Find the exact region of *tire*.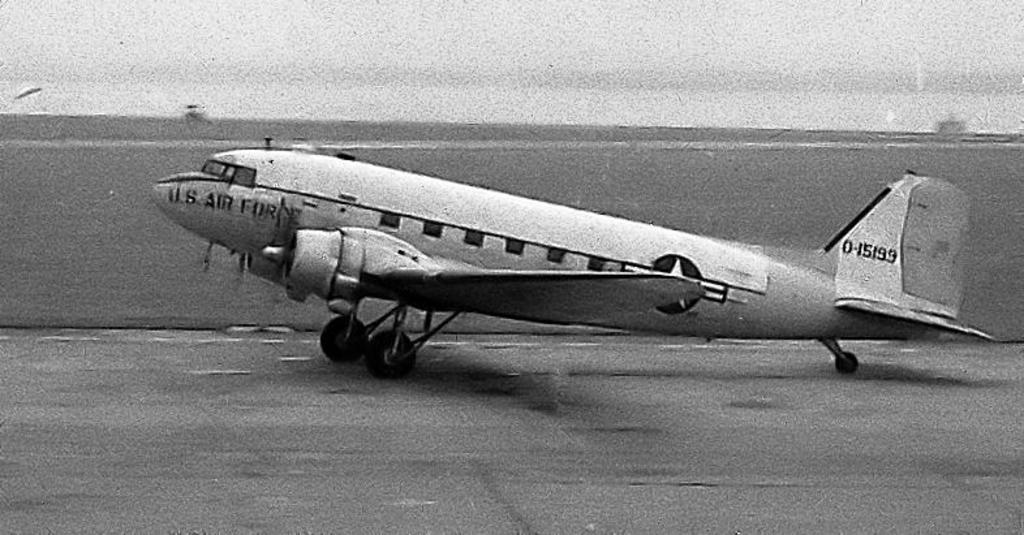
Exact region: bbox(367, 332, 414, 376).
